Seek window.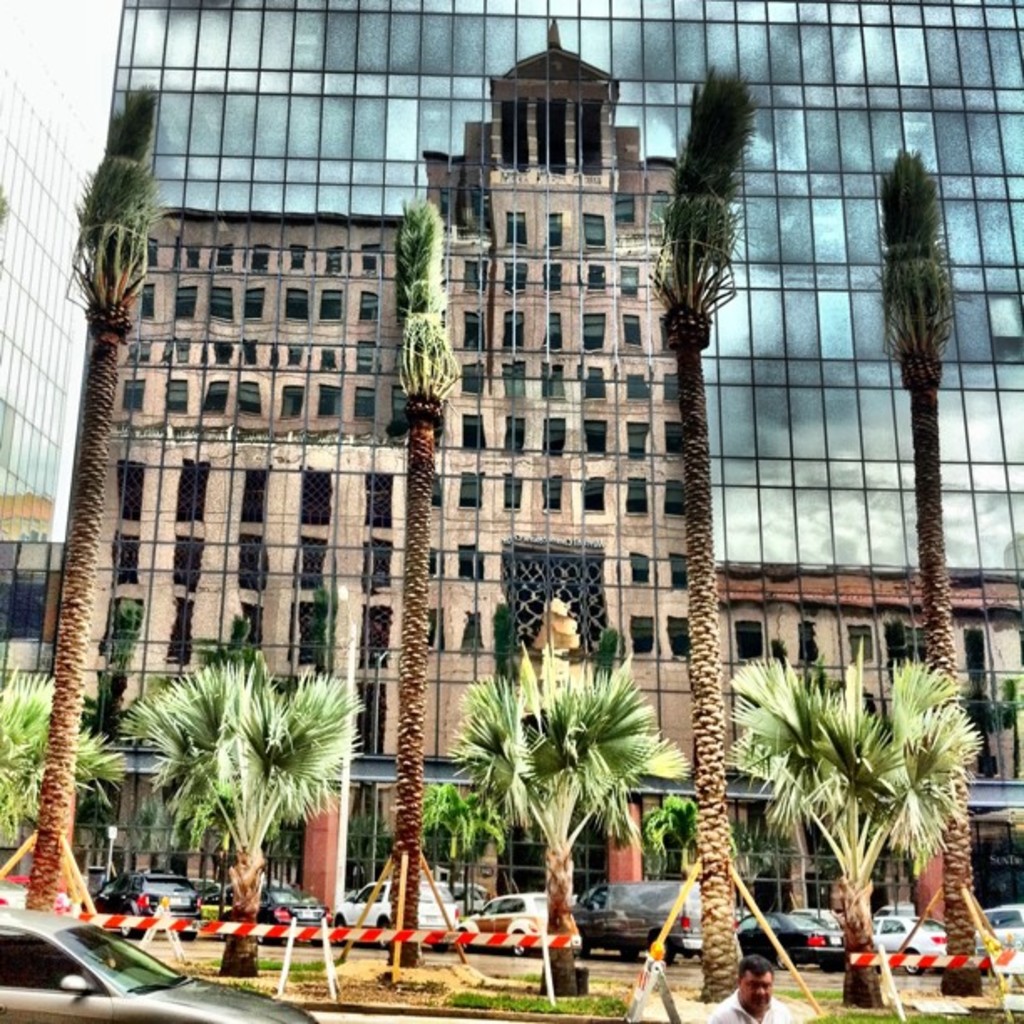
(x1=114, y1=529, x2=147, y2=592).
